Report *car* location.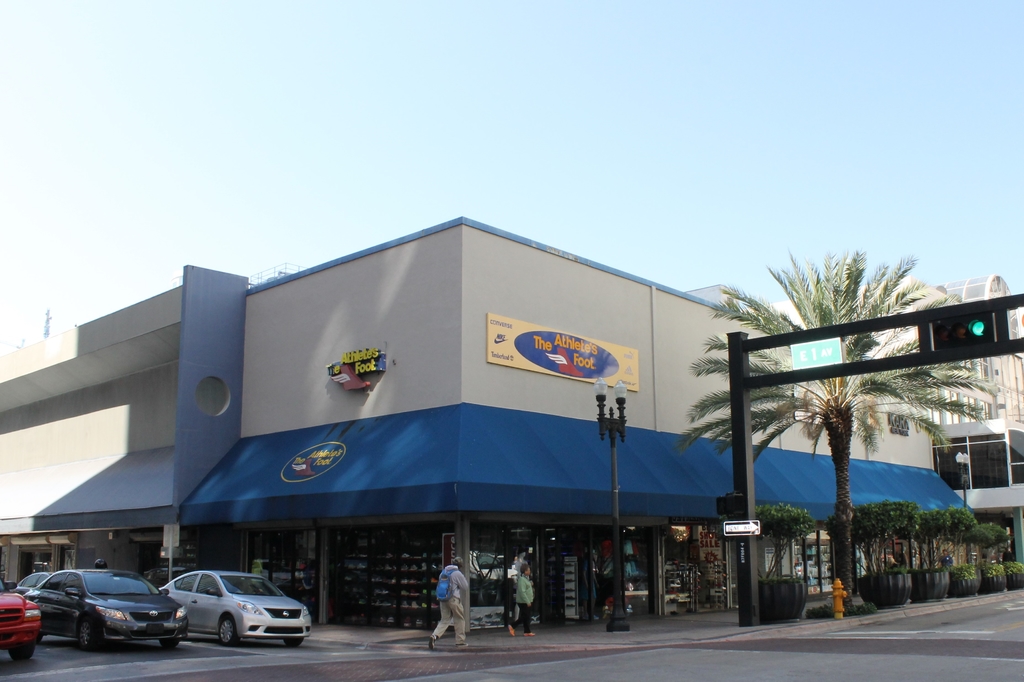
Report: (15, 556, 189, 654).
